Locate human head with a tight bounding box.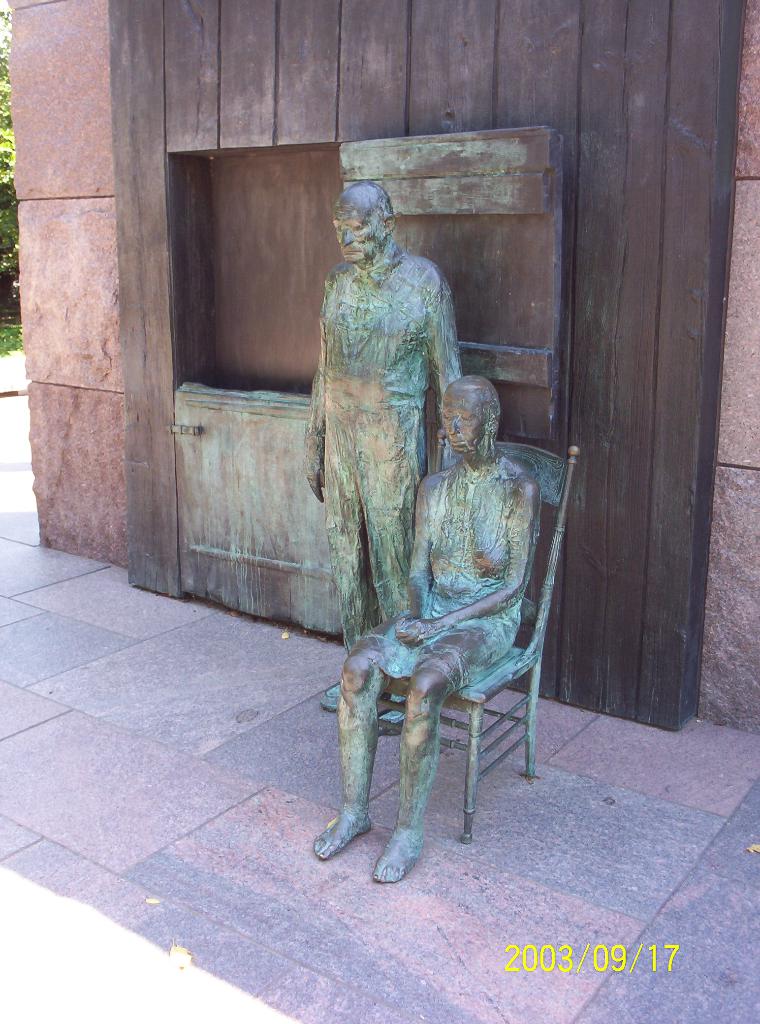
435:376:500:463.
